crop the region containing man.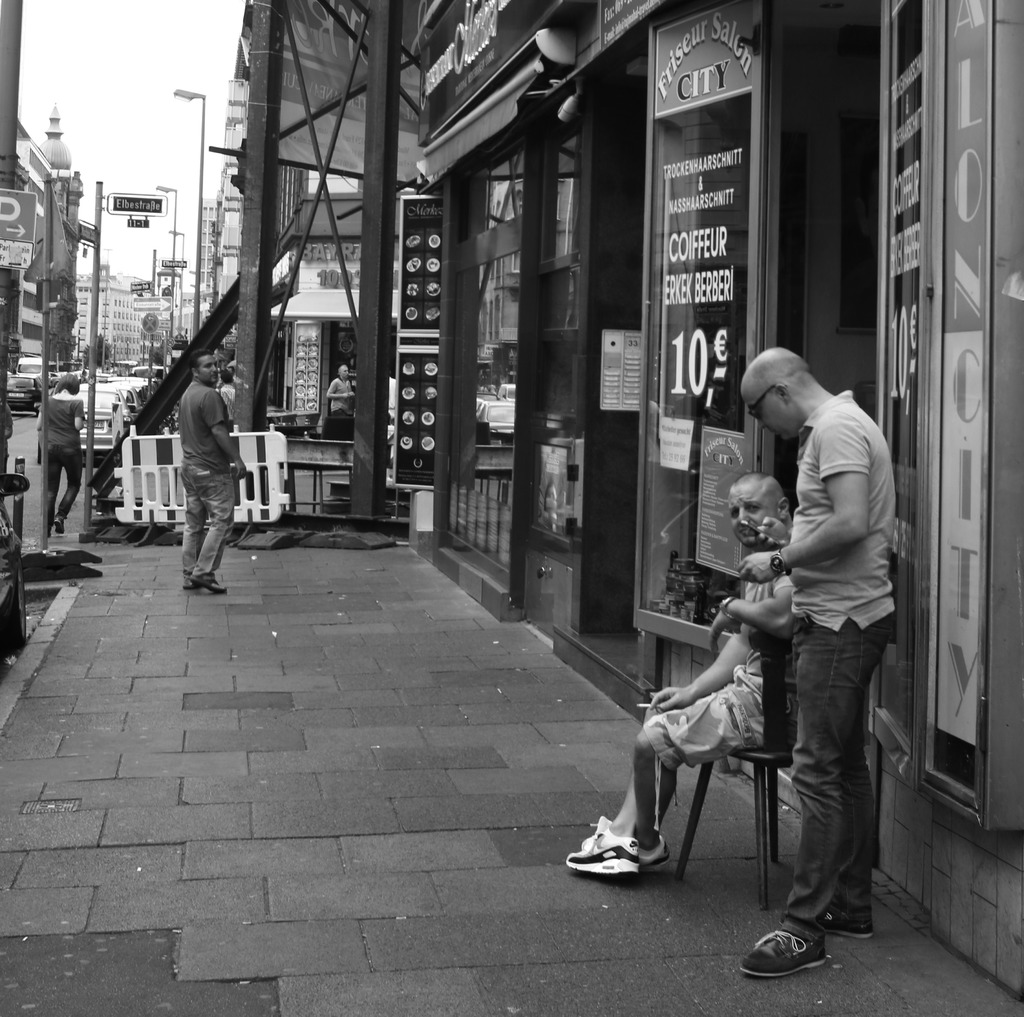
Crop region: bbox(560, 465, 806, 890).
